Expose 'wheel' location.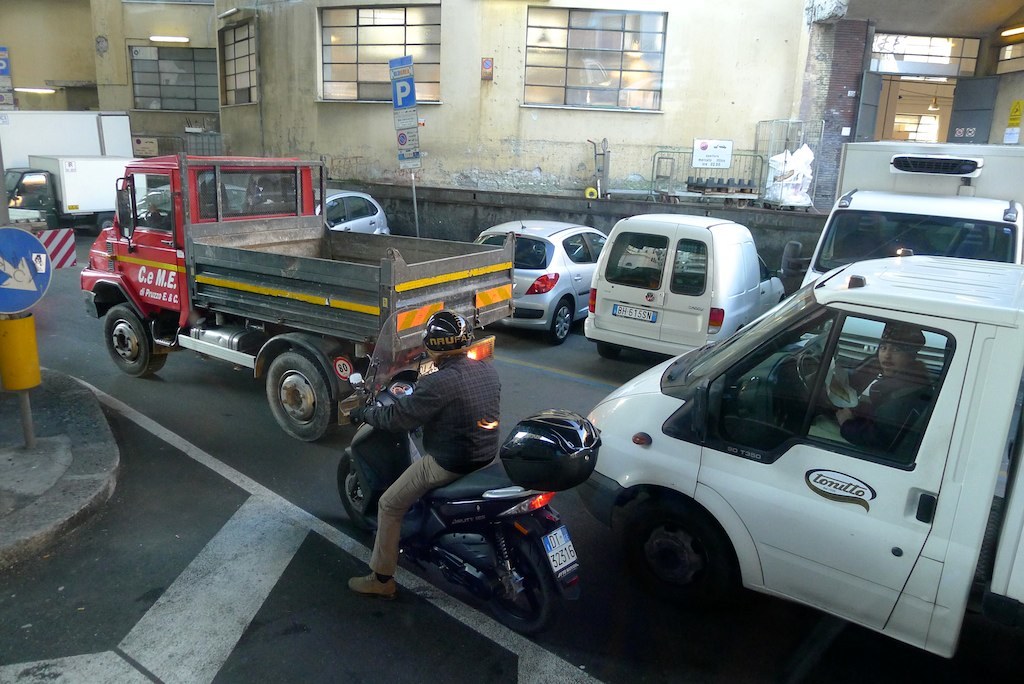
Exposed at box=[481, 533, 553, 636].
